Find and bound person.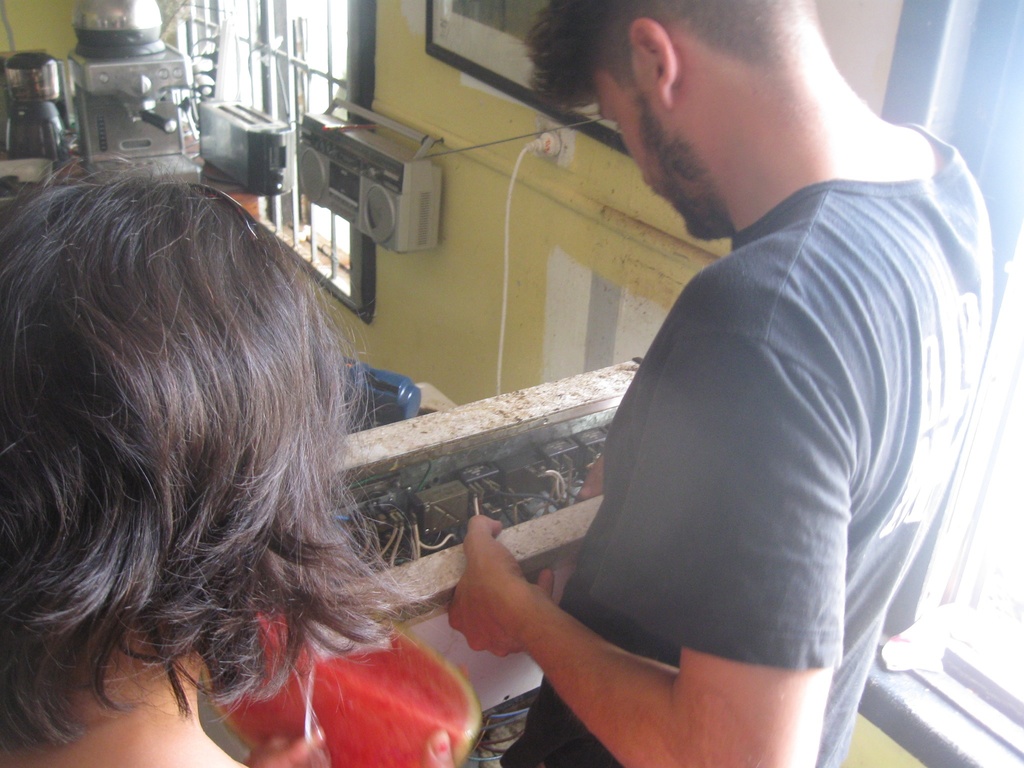
Bound: <box>420,0,980,767</box>.
